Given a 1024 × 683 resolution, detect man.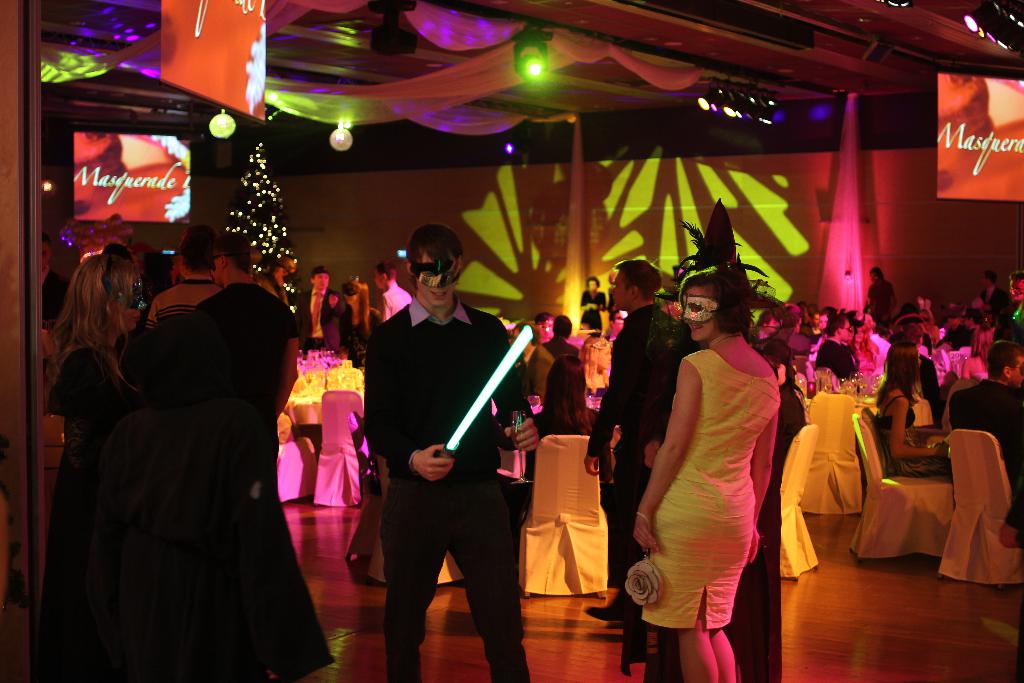
region(812, 312, 855, 387).
